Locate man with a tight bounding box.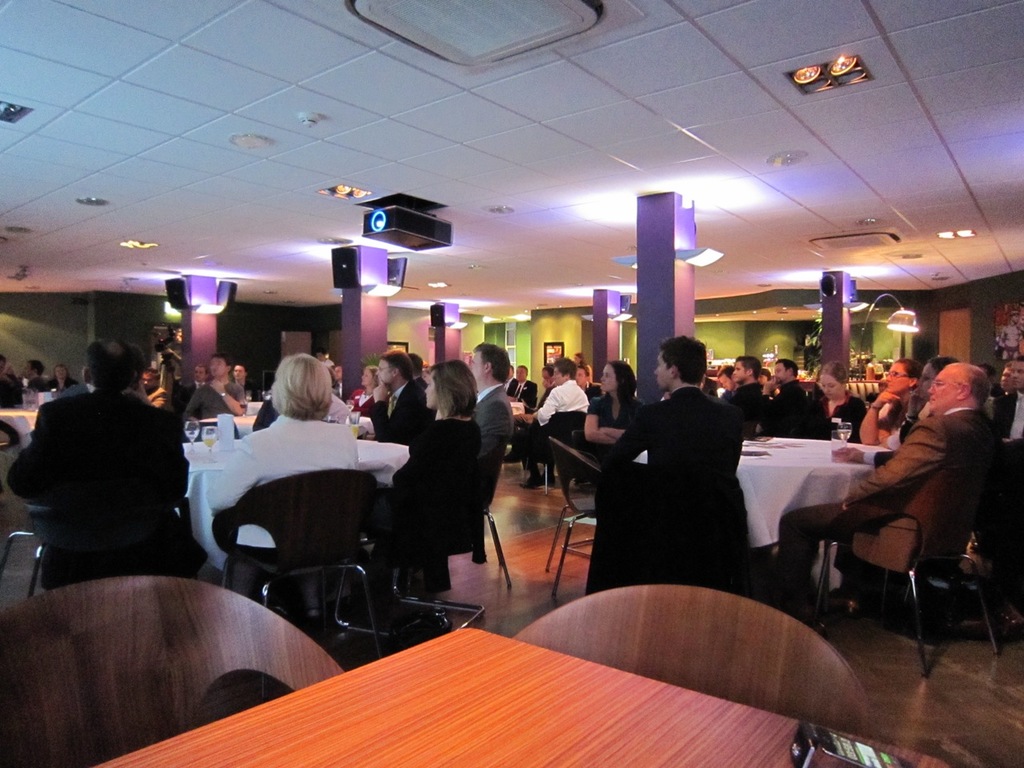
<bbox>367, 346, 433, 444</bbox>.
